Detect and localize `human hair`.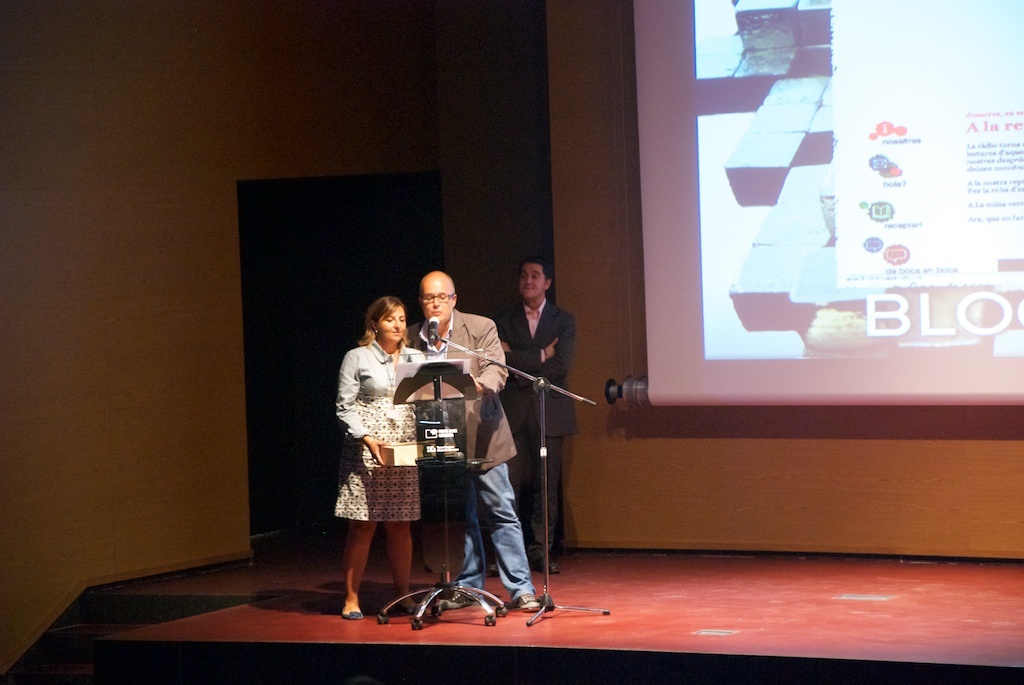
Localized at box=[359, 292, 420, 366].
